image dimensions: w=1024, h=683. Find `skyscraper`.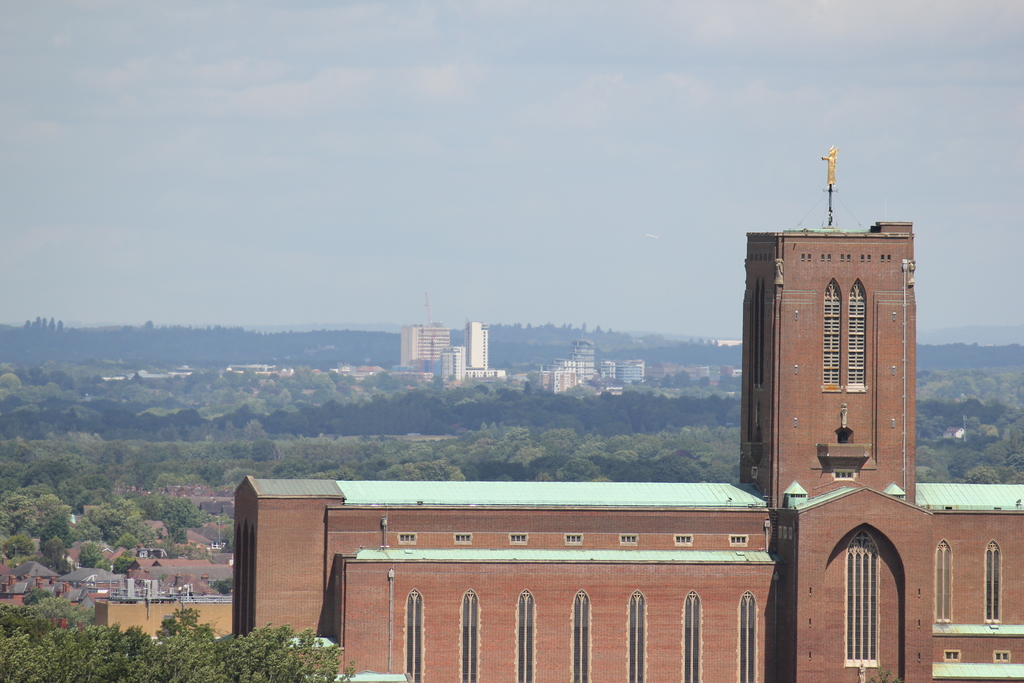
399 324 447 365.
